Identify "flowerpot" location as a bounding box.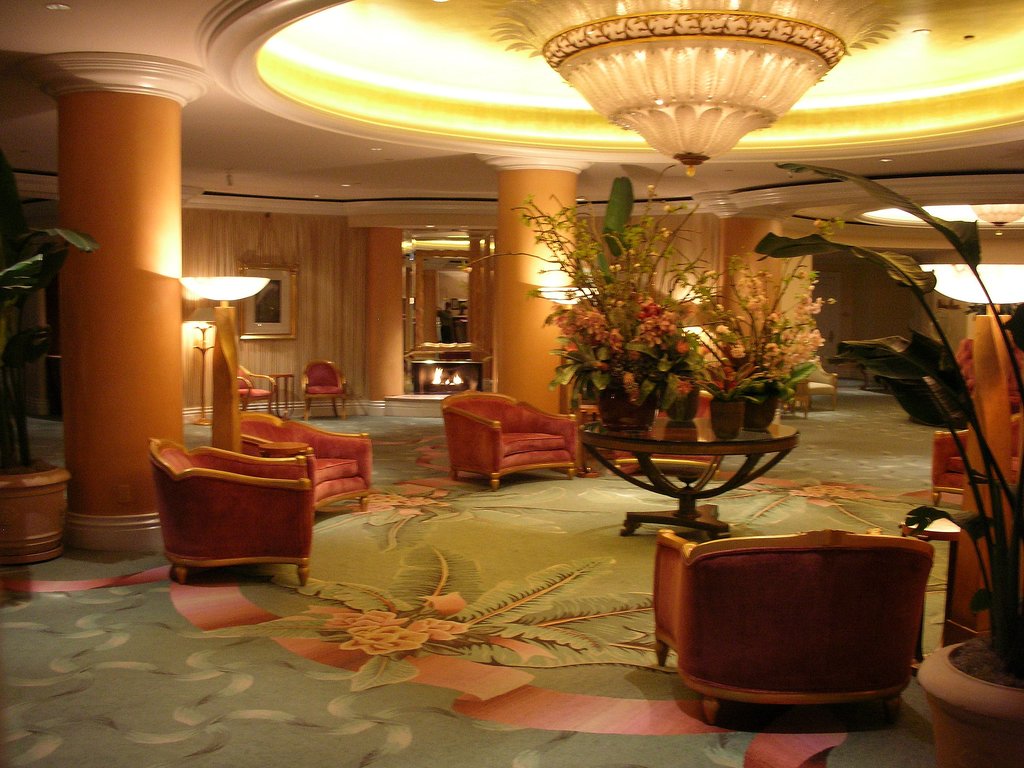
select_region(916, 634, 1023, 767).
